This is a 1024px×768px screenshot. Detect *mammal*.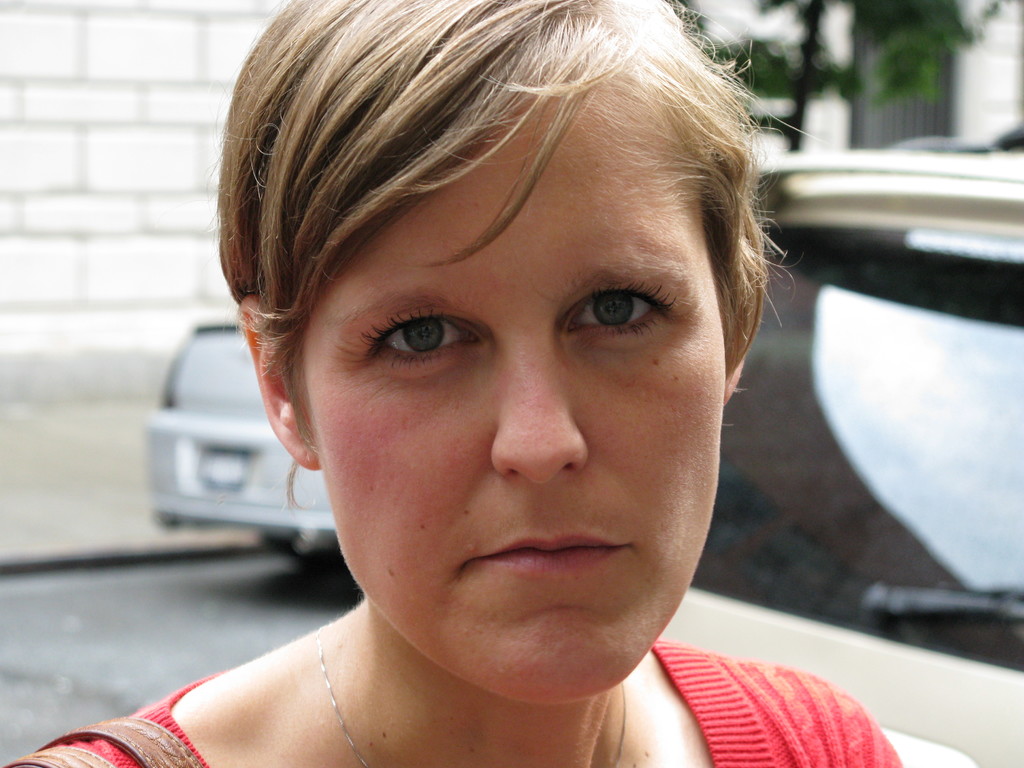
left=68, top=0, right=890, bottom=767.
